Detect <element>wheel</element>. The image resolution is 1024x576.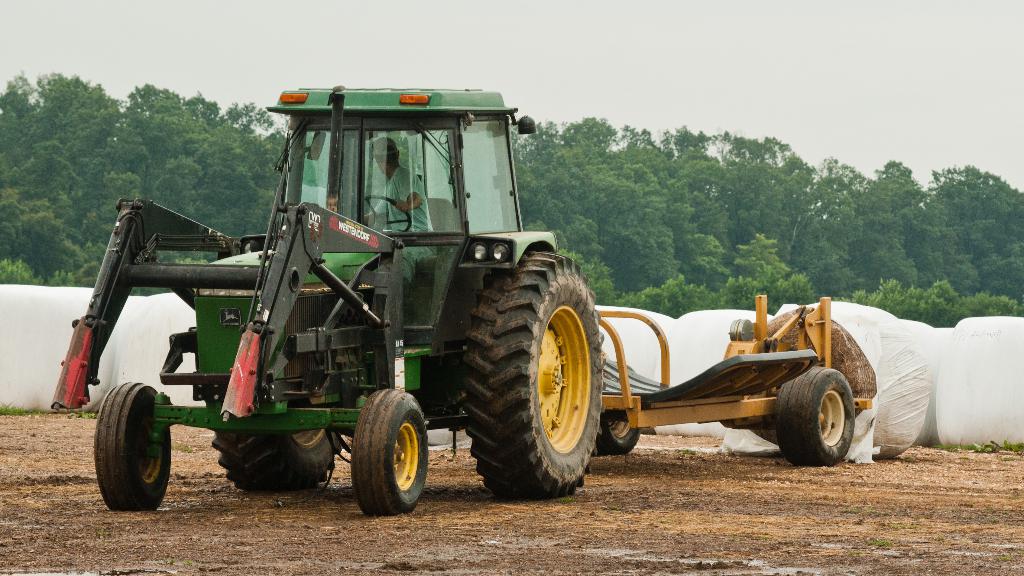
[x1=93, y1=379, x2=171, y2=511].
